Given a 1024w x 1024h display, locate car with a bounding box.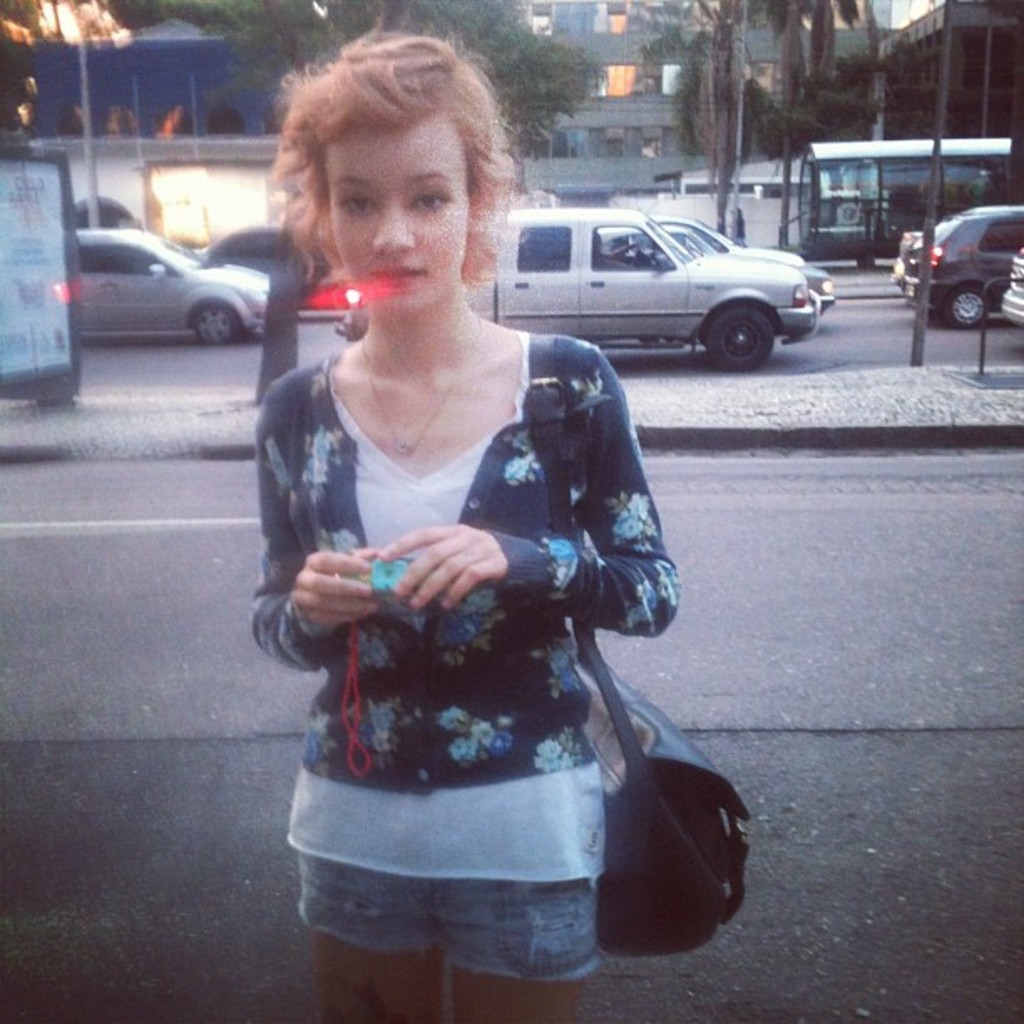
Located: (1002,256,1022,318).
